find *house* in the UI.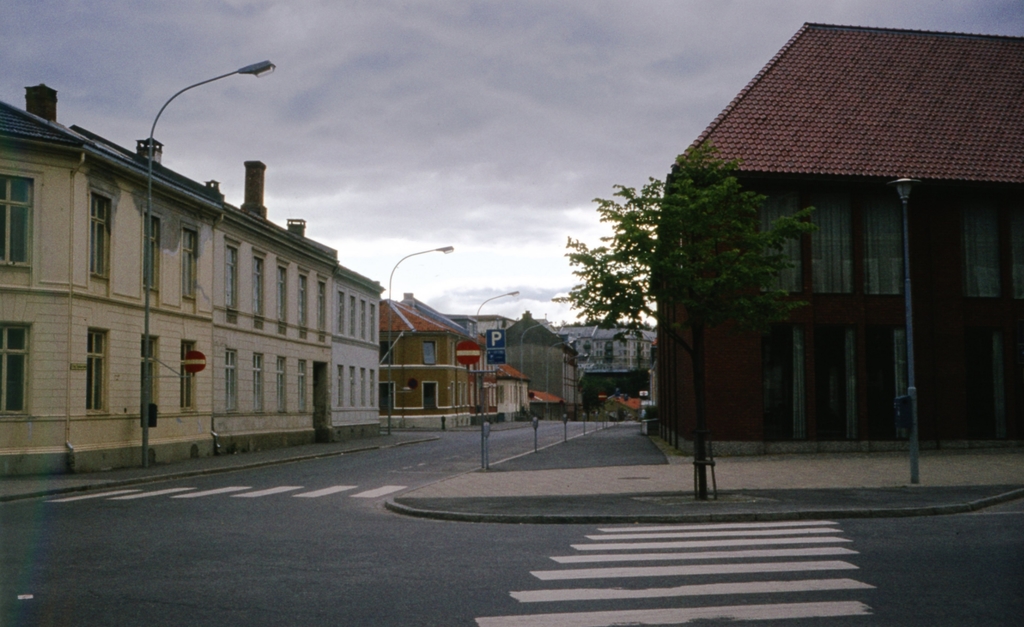
UI element at [504,322,582,413].
